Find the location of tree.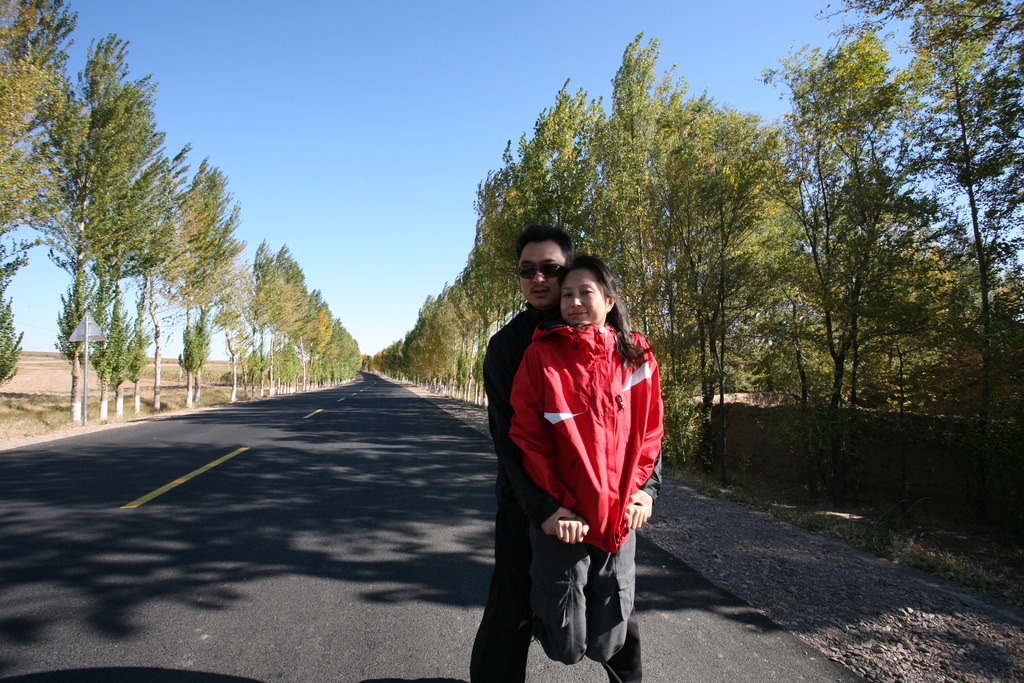
Location: box(26, 44, 187, 402).
